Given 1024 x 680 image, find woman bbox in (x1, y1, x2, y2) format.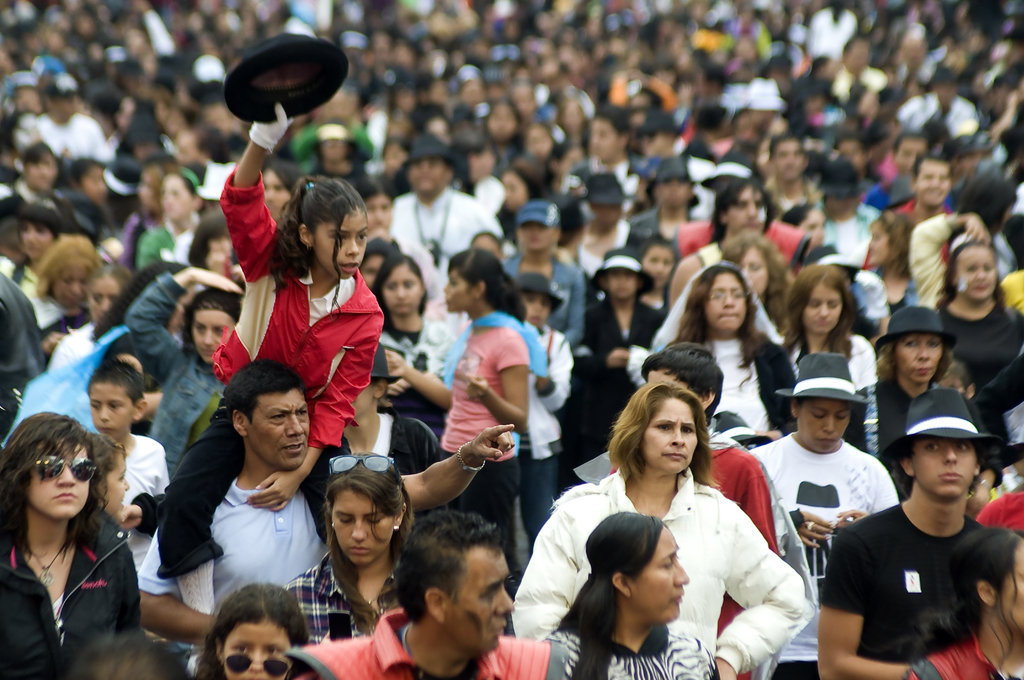
(850, 302, 970, 497).
